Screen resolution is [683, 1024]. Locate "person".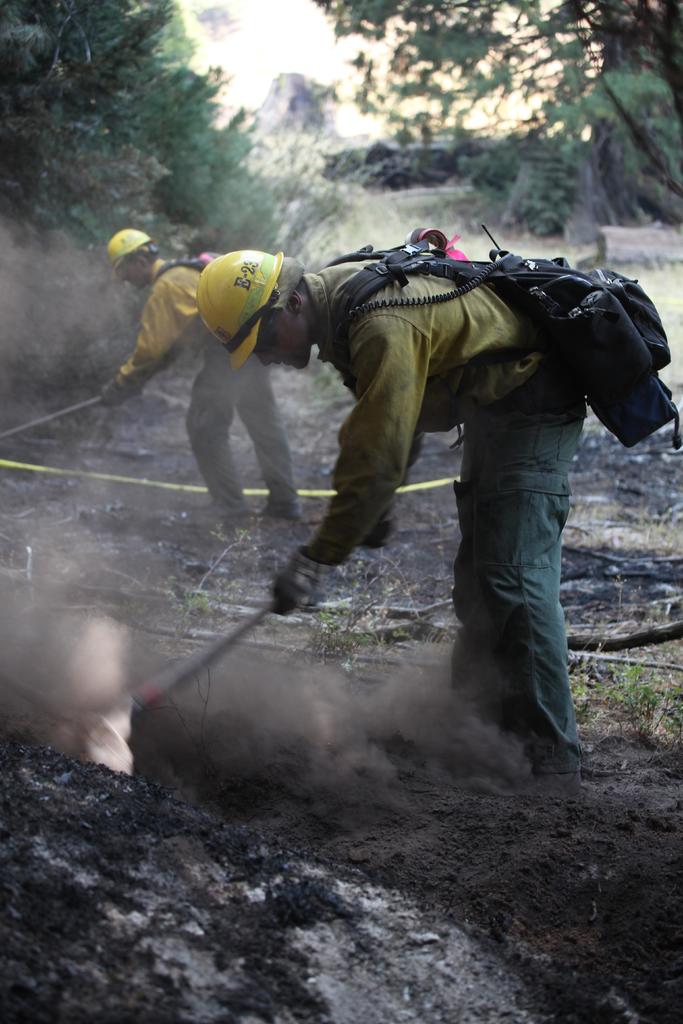
select_region(103, 218, 306, 536).
